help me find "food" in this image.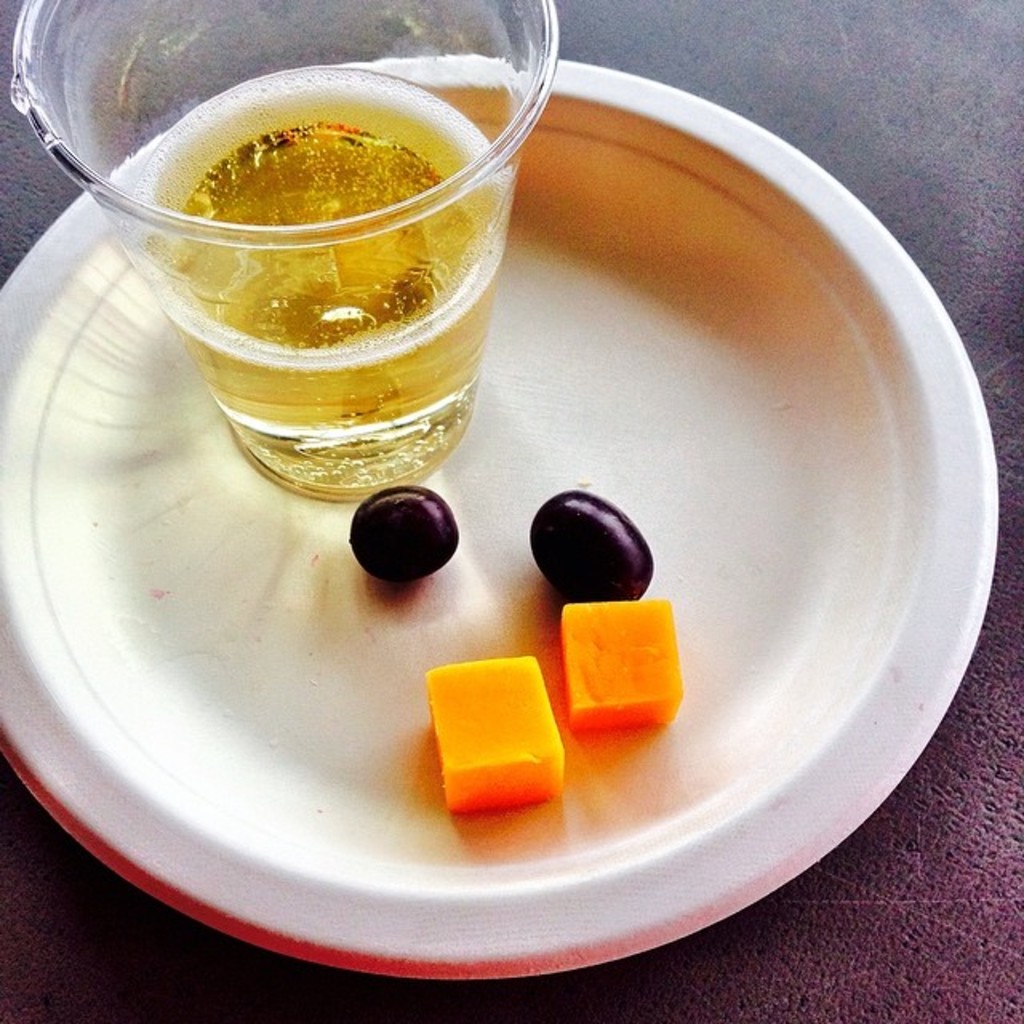
Found it: rect(422, 651, 560, 816).
